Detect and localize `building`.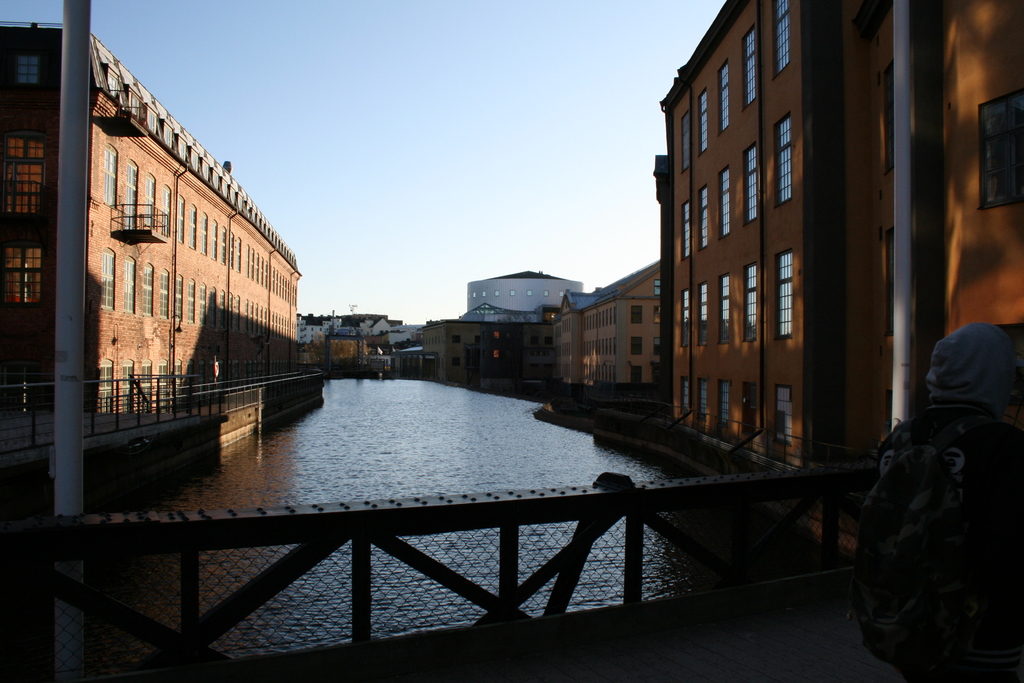
Localized at pyautogui.locateOnScreen(548, 256, 659, 389).
